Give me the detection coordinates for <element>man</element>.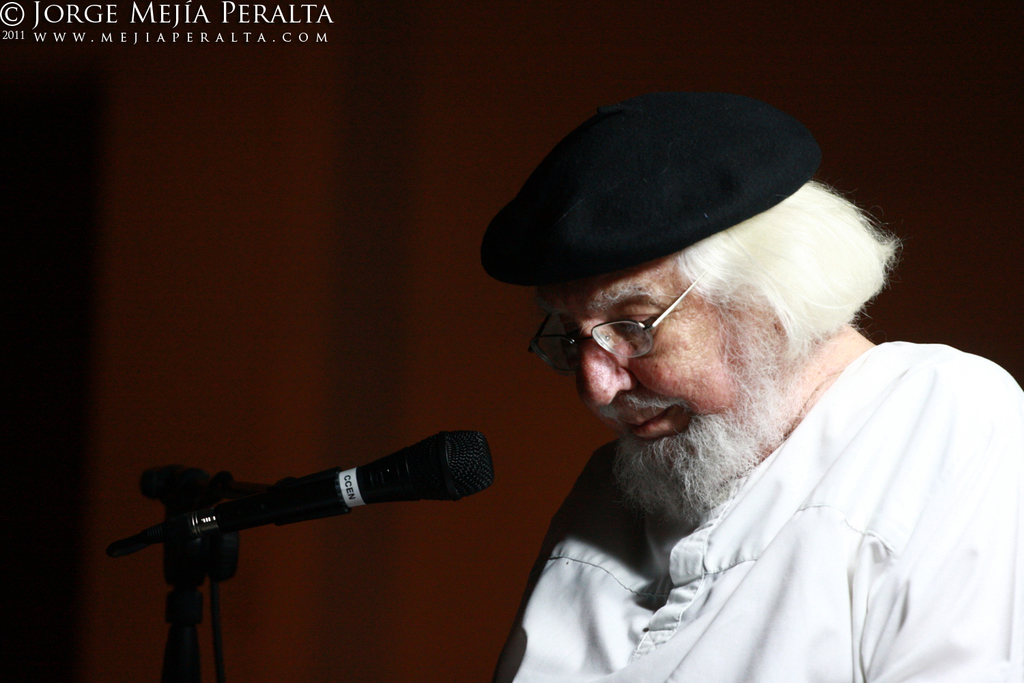
[x1=427, y1=92, x2=1023, y2=672].
